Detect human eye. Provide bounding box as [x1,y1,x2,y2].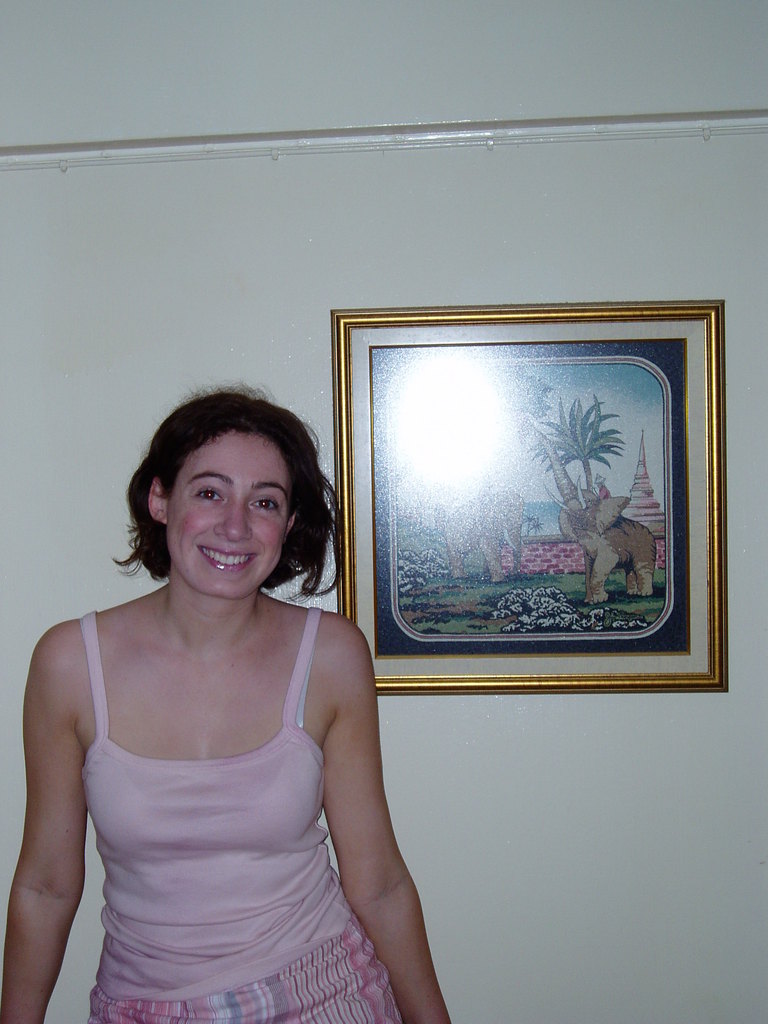
[247,495,285,518].
